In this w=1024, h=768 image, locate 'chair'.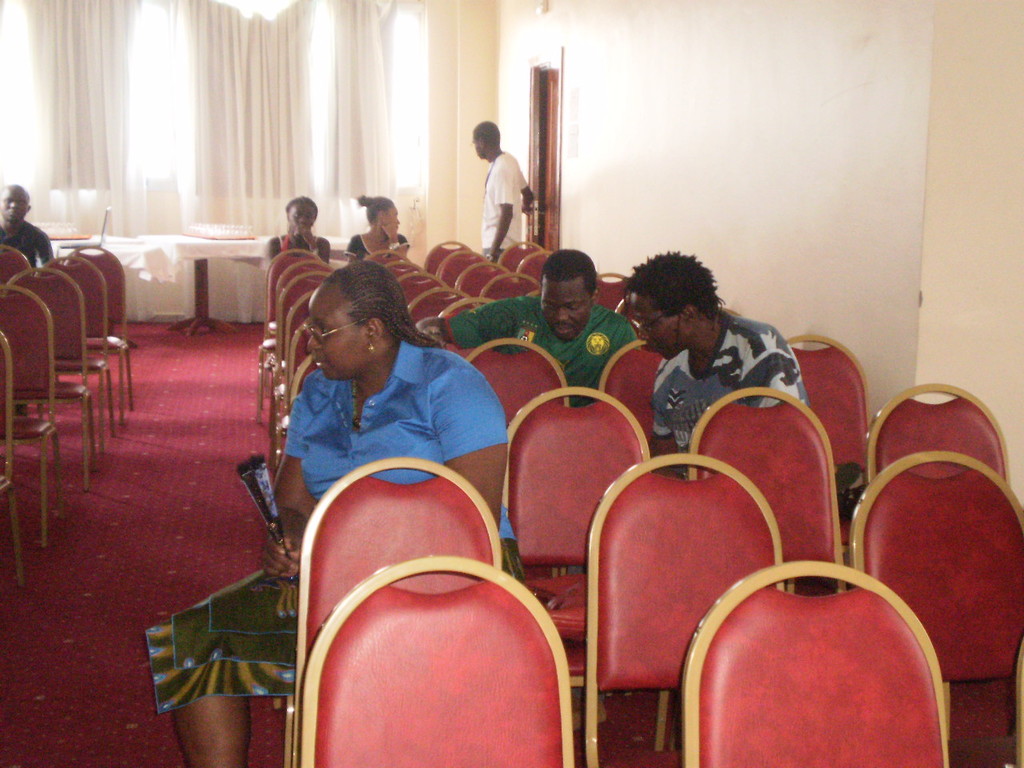
Bounding box: BBox(688, 555, 970, 758).
